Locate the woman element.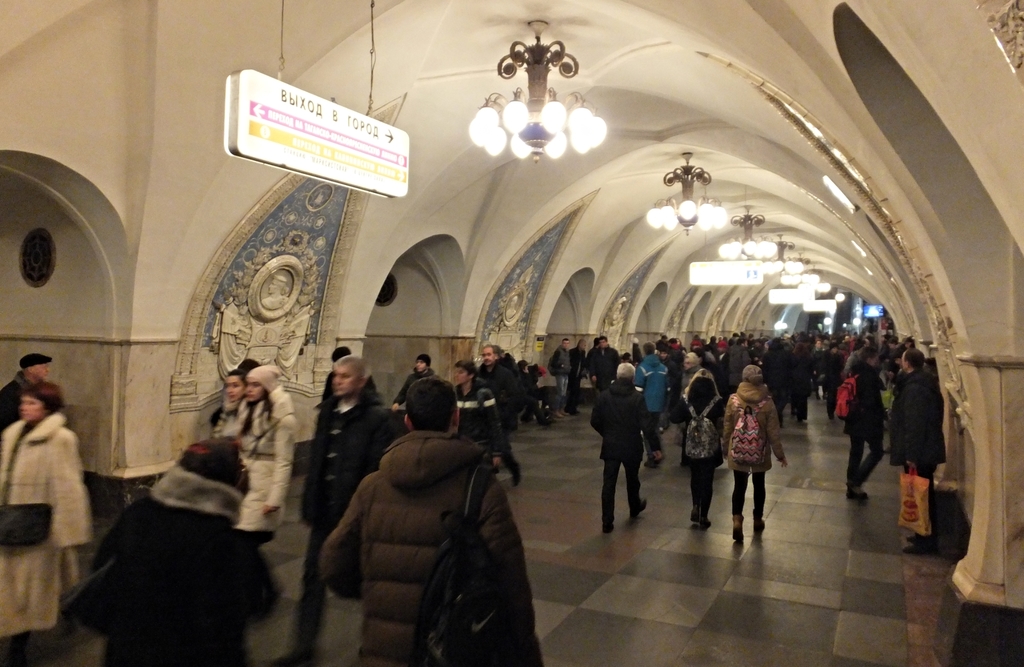
Element bbox: (721,372,800,550).
